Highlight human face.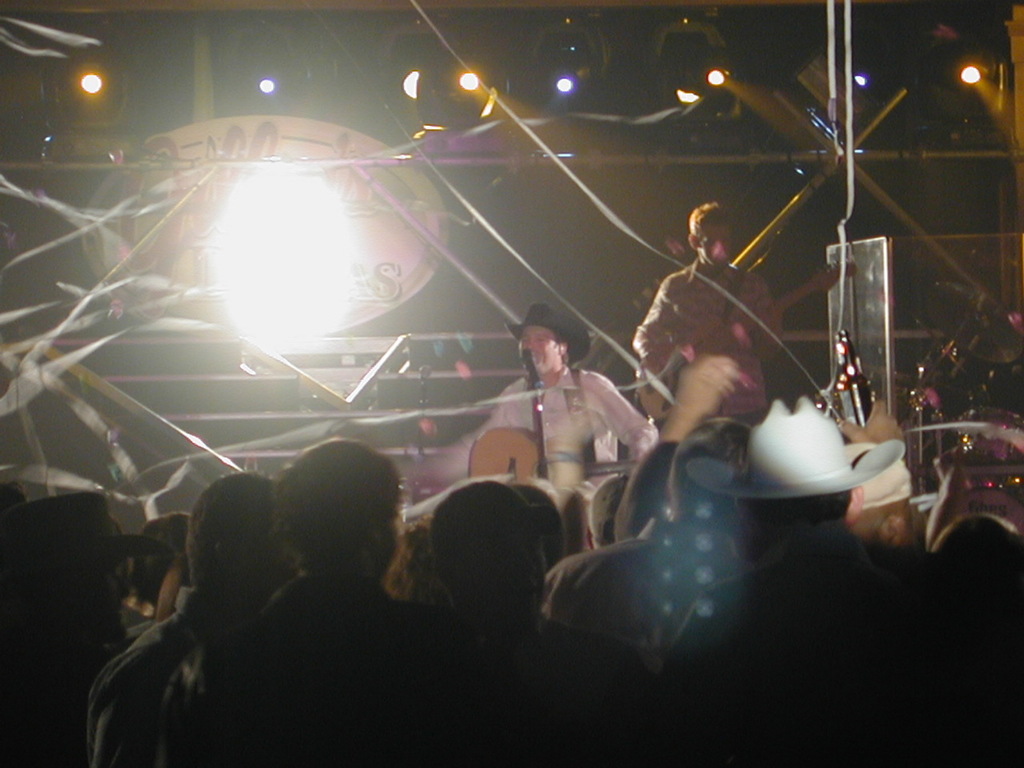
Highlighted region: detection(518, 322, 560, 374).
